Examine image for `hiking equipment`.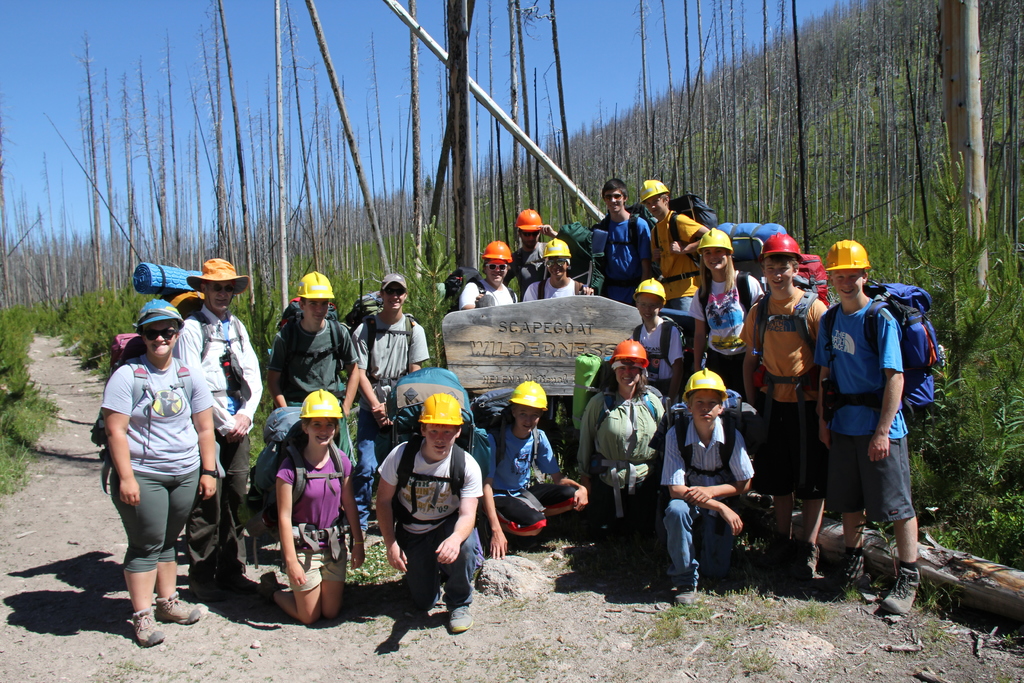
Examination result: box(383, 365, 465, 528).
